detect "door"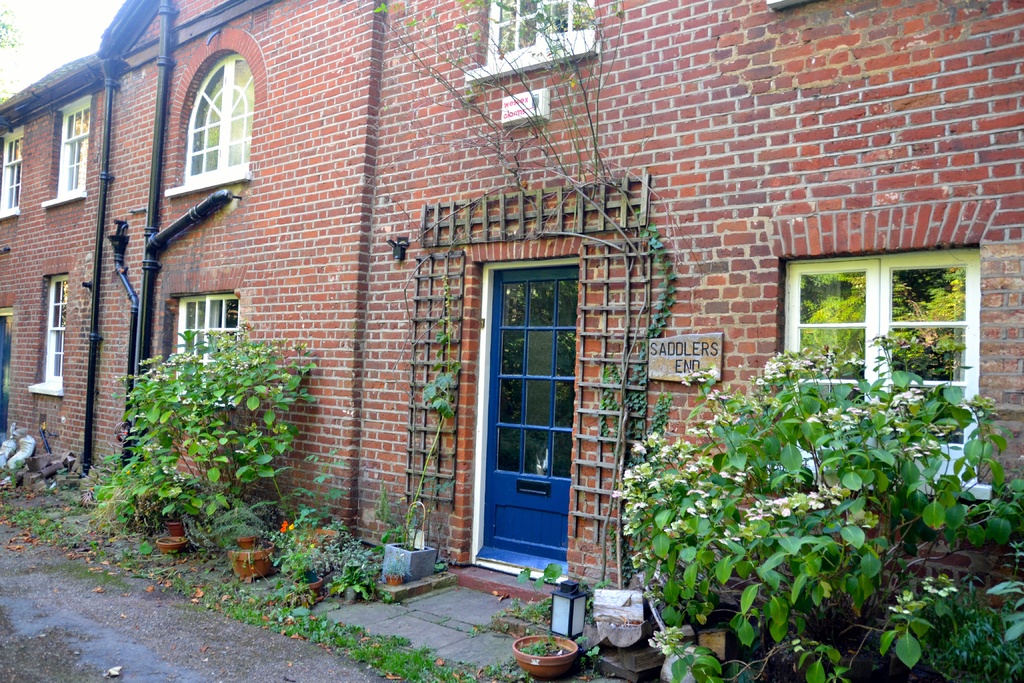
(left=483, top=245, right=591, bottom=572)
